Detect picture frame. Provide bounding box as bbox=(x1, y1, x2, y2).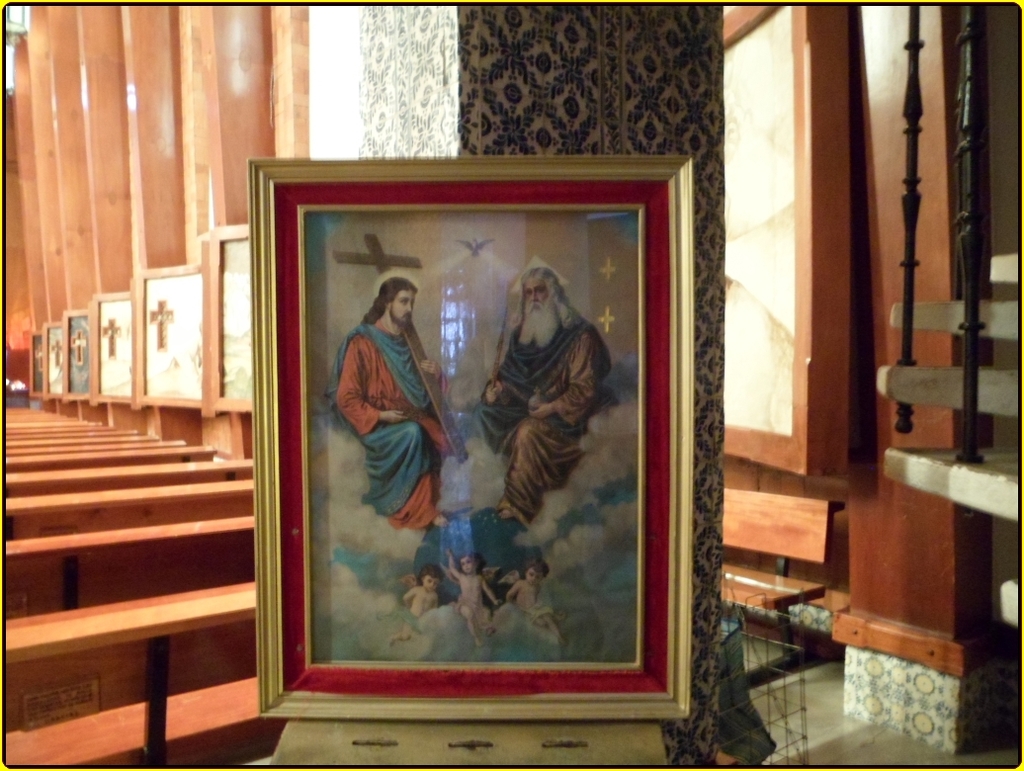
bbox=(247, 152, 697, 720).
